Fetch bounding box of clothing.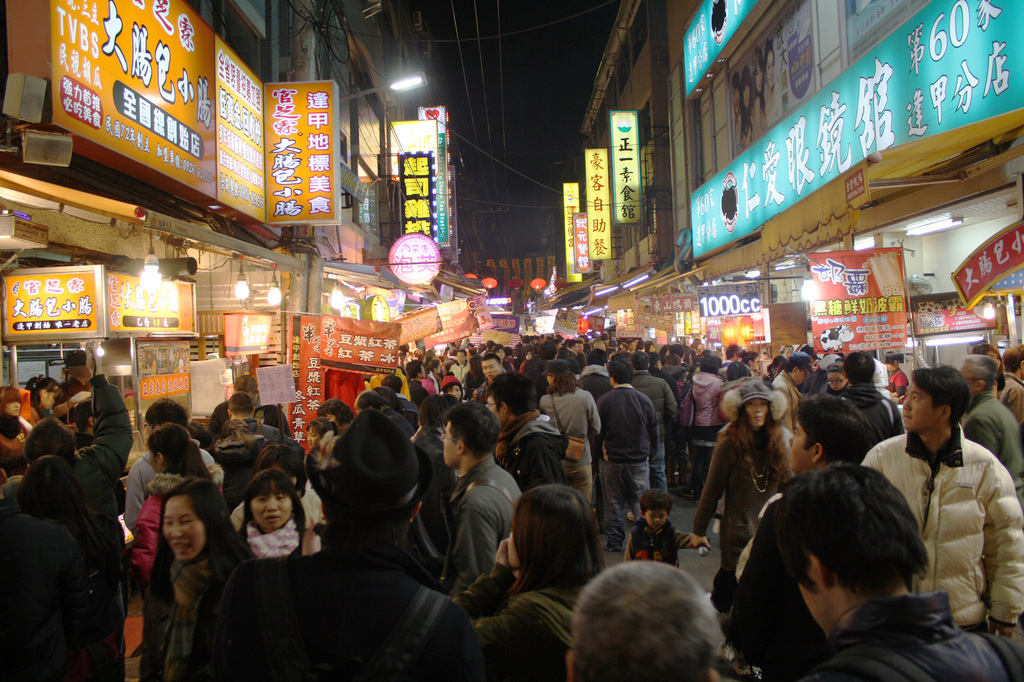
Bbox: region(876, 360, 893, 385).
